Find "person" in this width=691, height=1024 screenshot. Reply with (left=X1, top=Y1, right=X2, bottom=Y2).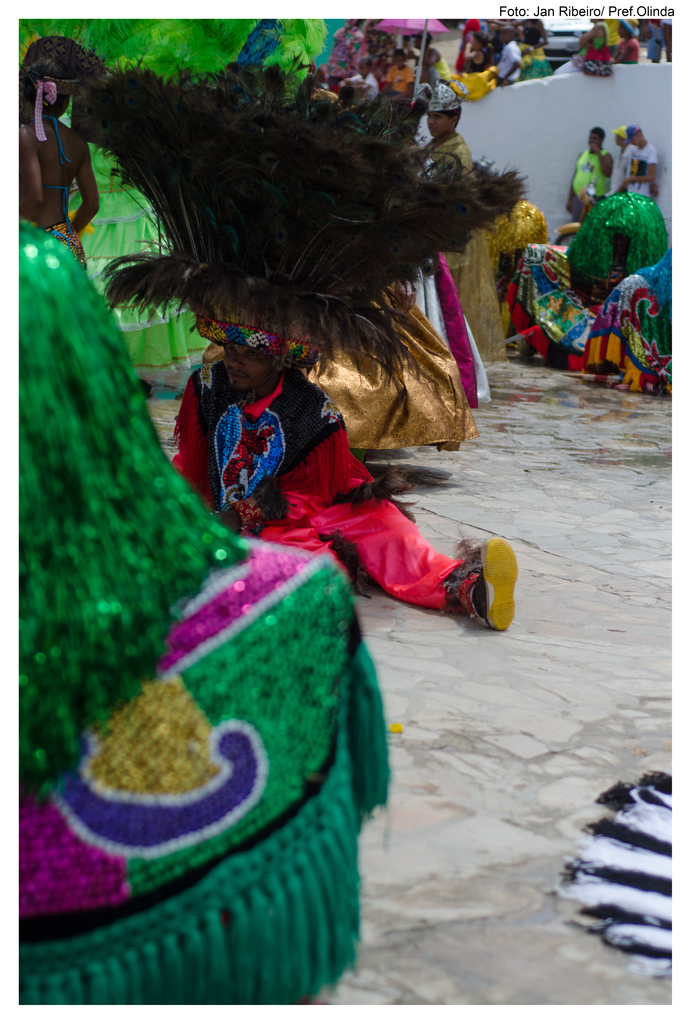
(left=19, top=33, right=105, bottom=274).
